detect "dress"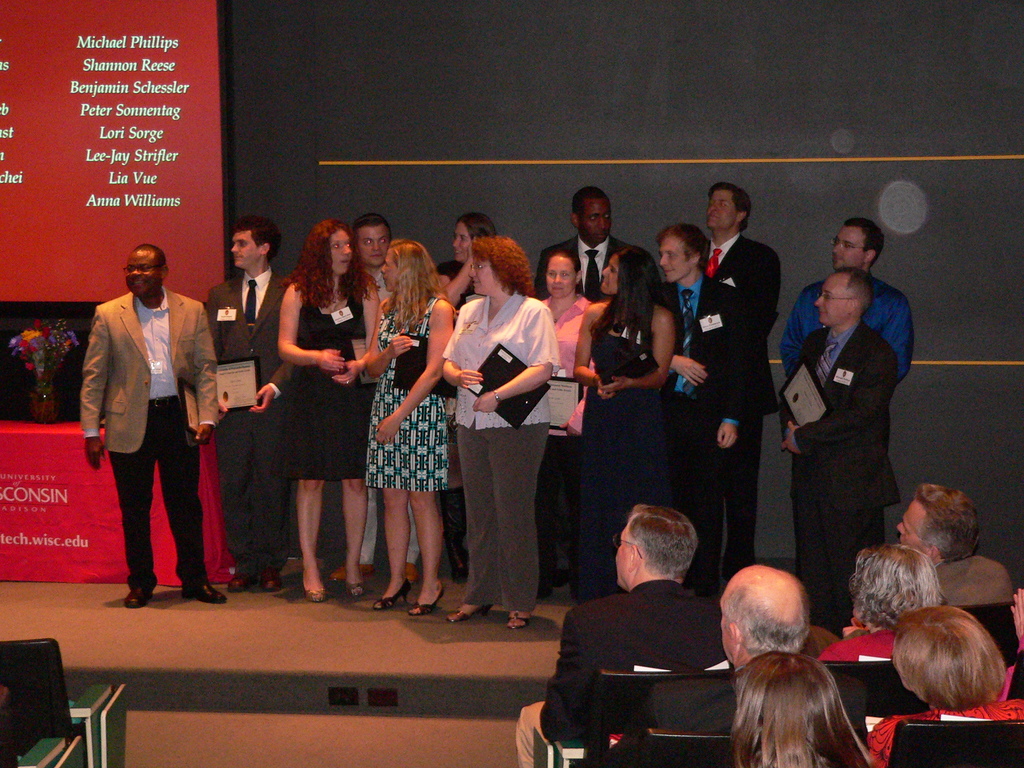
(371,294,449,491)
